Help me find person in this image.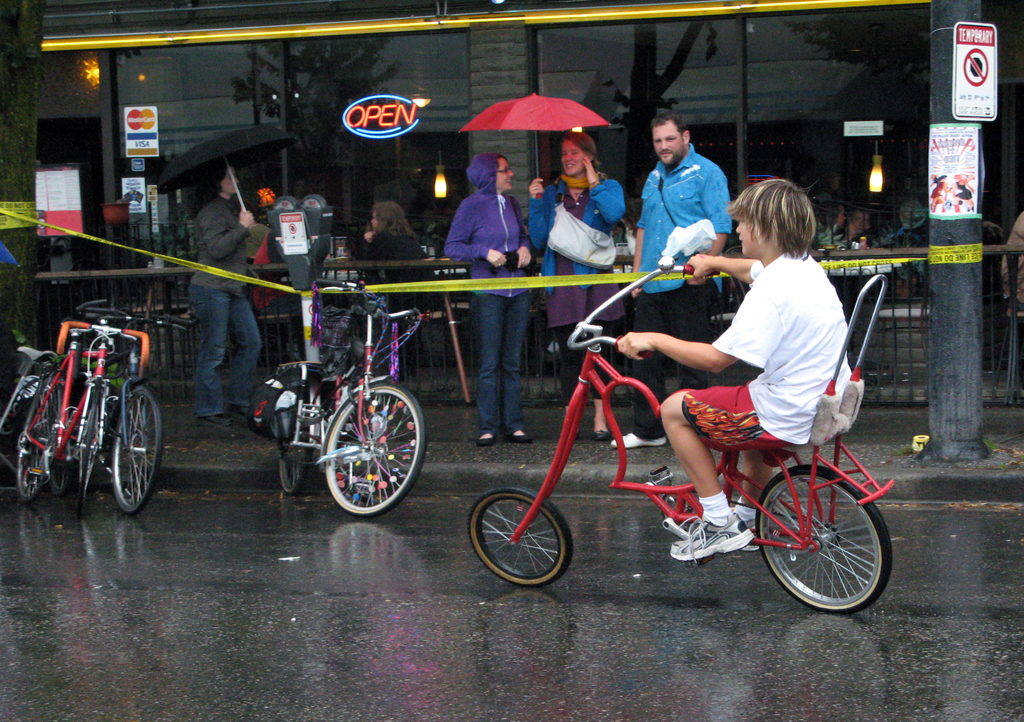
Found it: {"x1": 610, "y1": 110, "x2": 732, "y2": 454}.
